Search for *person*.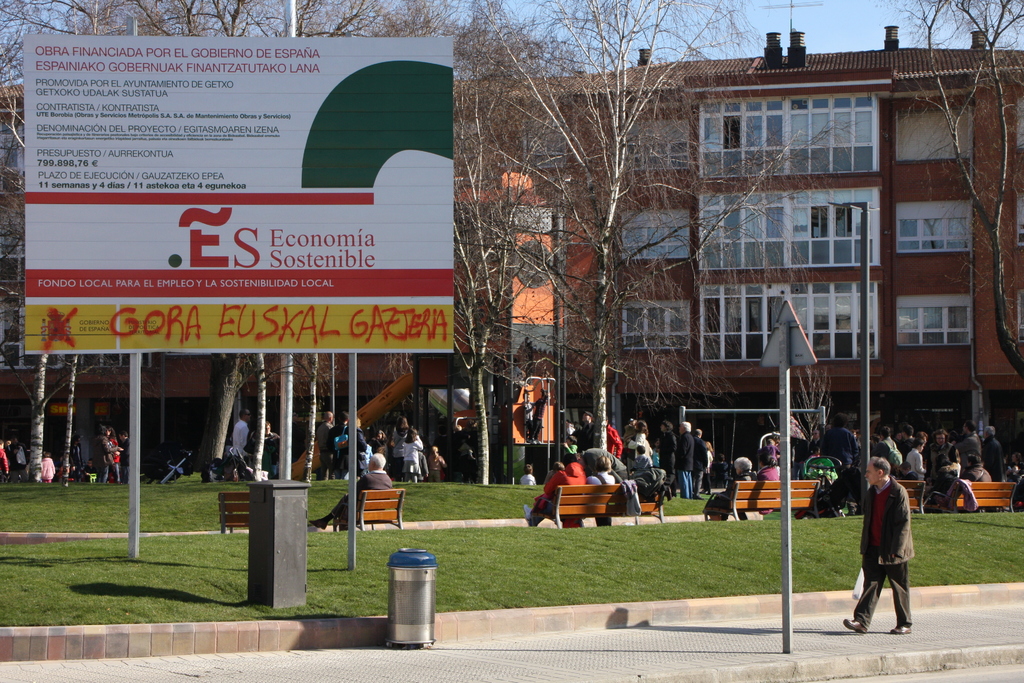
Found at {"x1": 705, "y1": 458, "x2": 755, "y2": 524}.
